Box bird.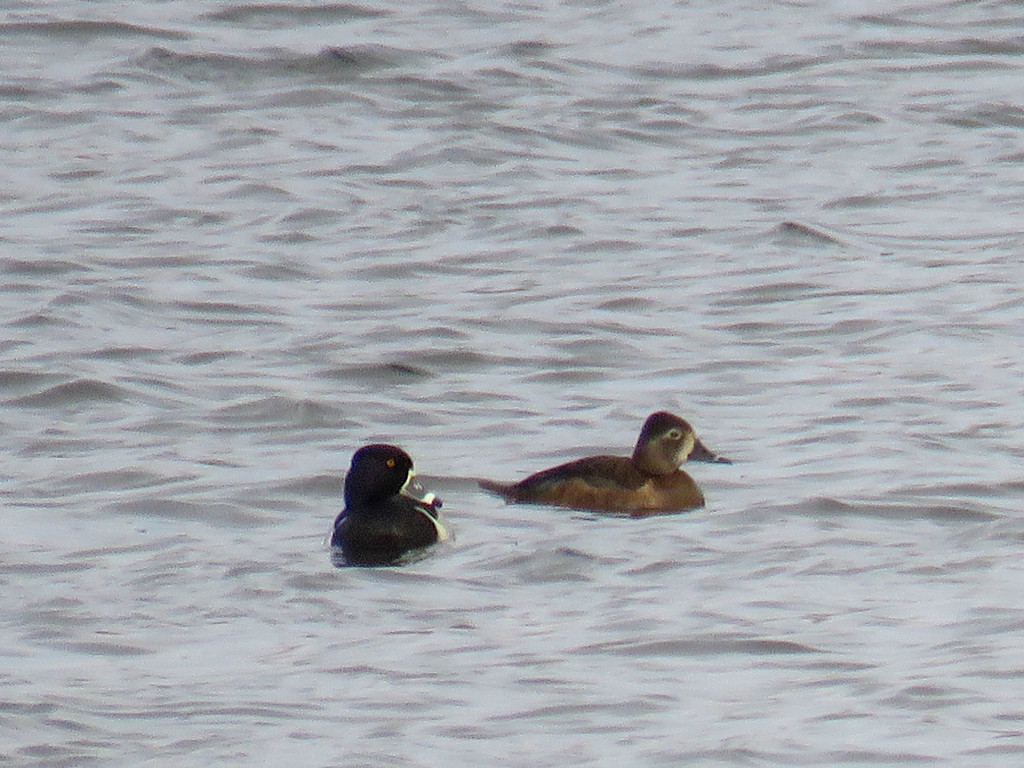
(left=321, top=444, right=457, bottom=573).
